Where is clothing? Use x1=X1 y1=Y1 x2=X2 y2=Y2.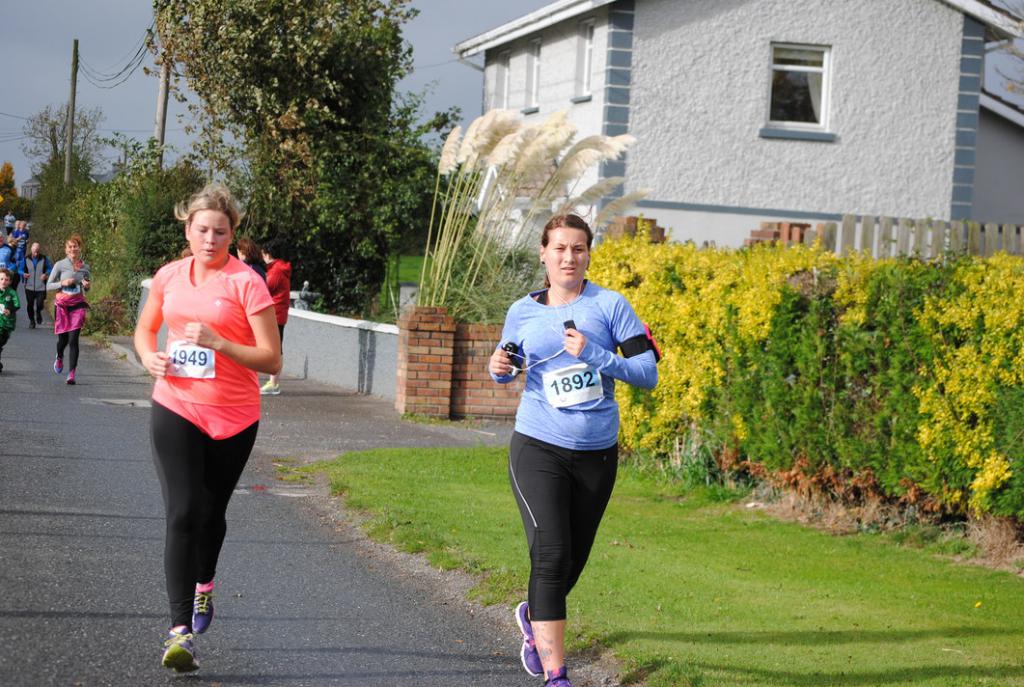
x1=0 y1=285 x2=20 y2=347.
